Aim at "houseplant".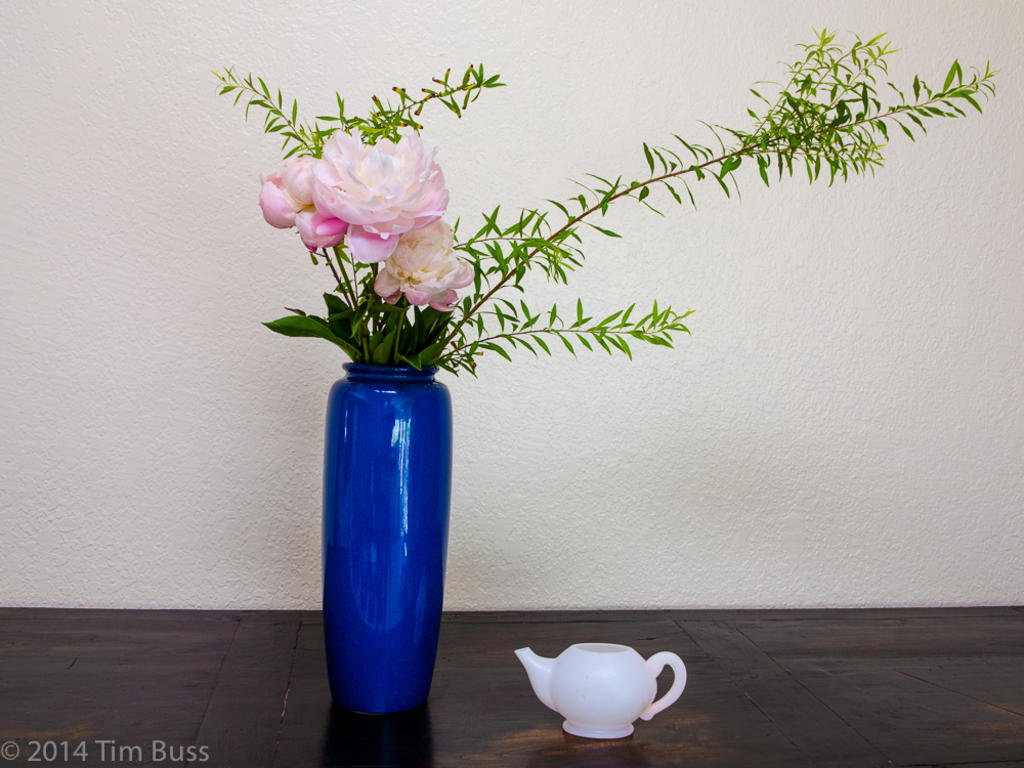
Aimed at 212,18,1006,723.
